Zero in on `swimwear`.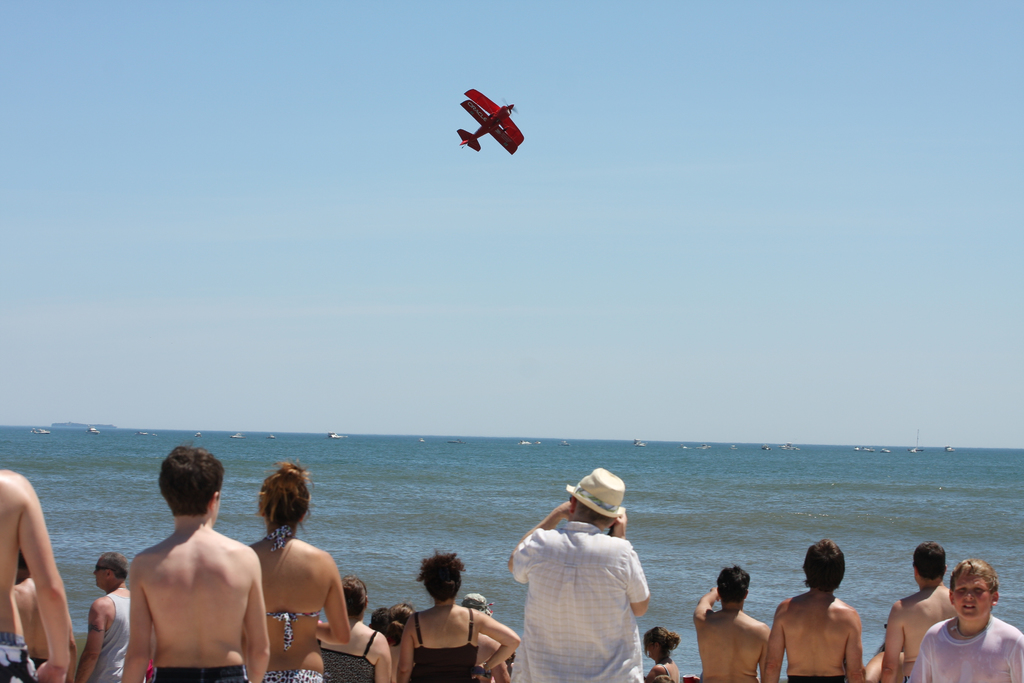
Zeroed in: <box>788,675,840,682</box>.
